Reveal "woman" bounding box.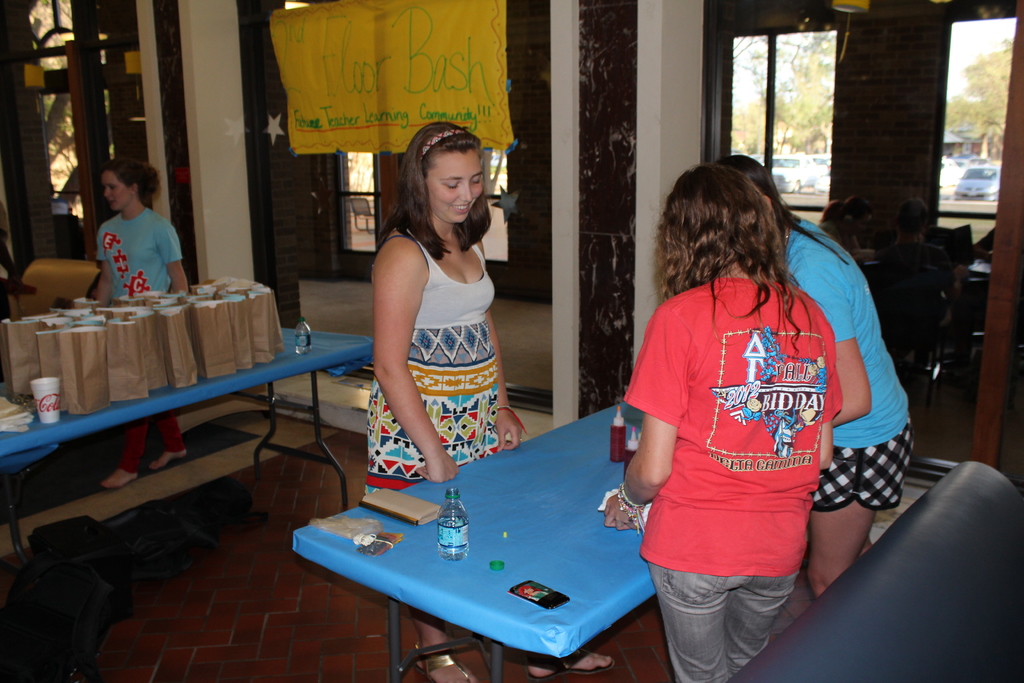
Revealed: <box>362,118,616,682</box>.
